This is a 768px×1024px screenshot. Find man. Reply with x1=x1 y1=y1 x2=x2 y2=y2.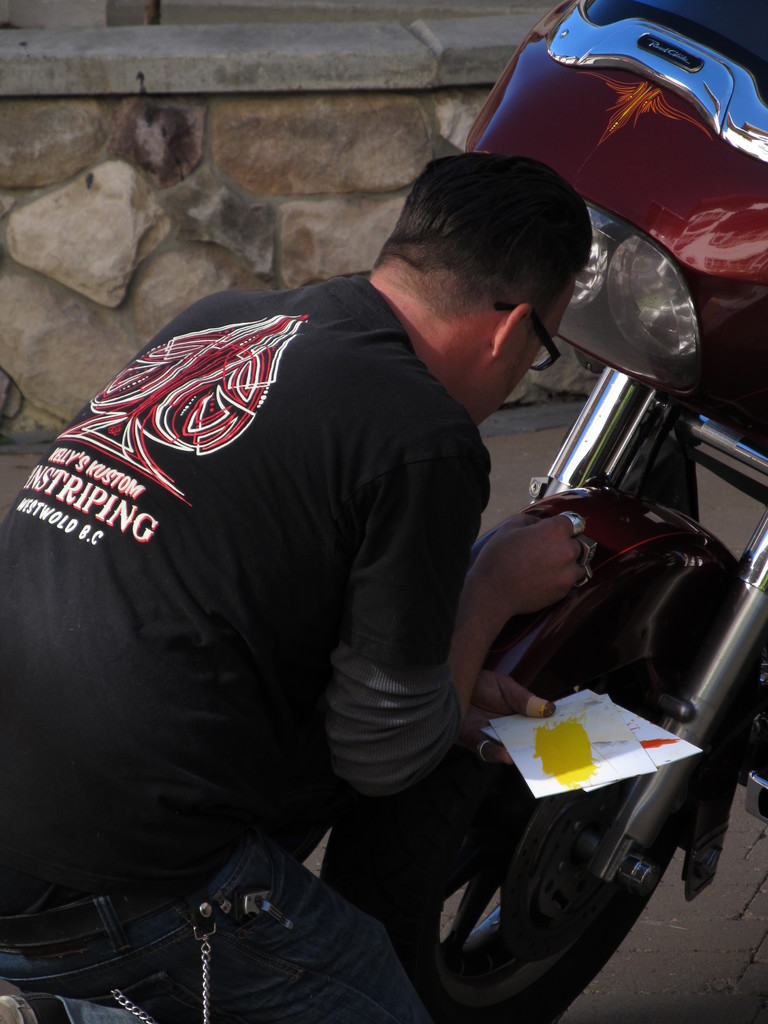
x1=29 y1=121 x2=663 y2=1023.
